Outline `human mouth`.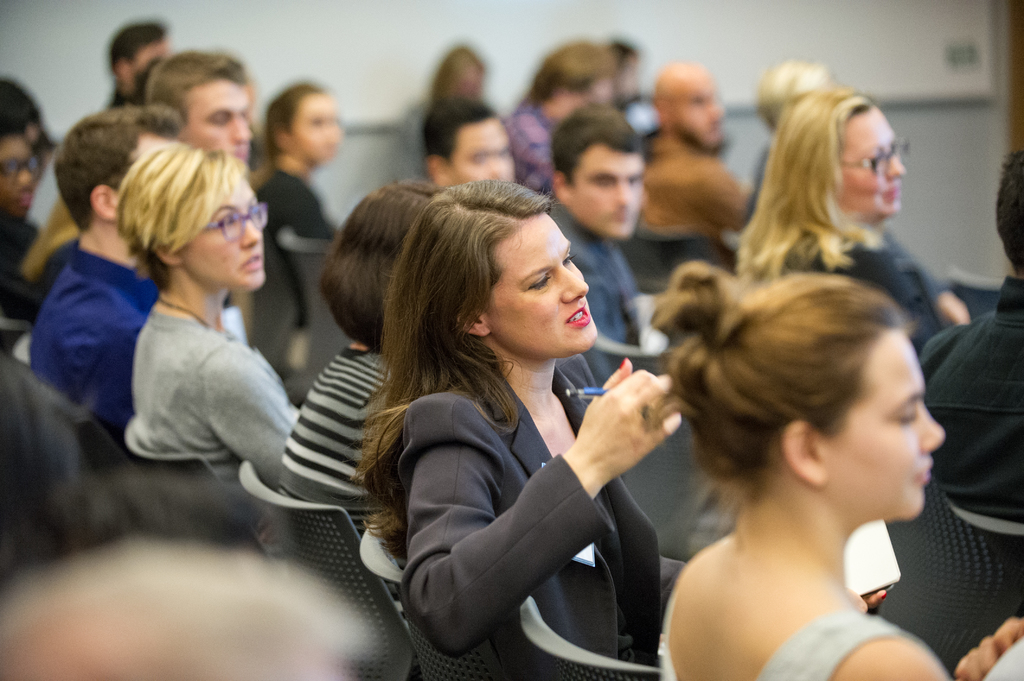
Outline: (x1=913, y1=462, x2=934, y2=490).
